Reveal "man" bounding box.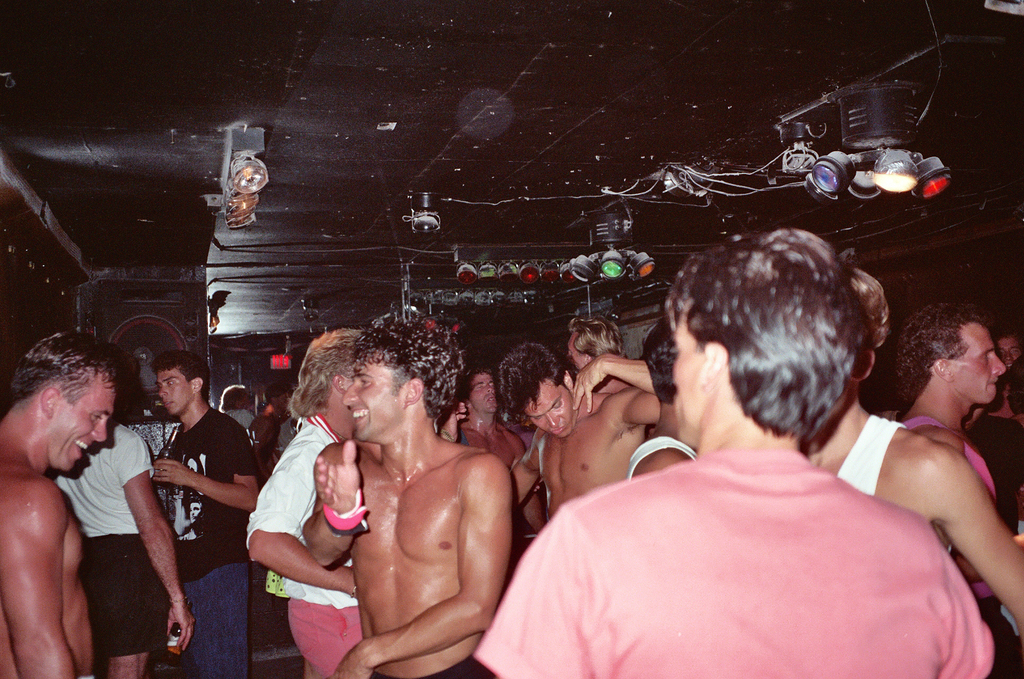
Revealed: l=289, t=325, r=521, b=670.
